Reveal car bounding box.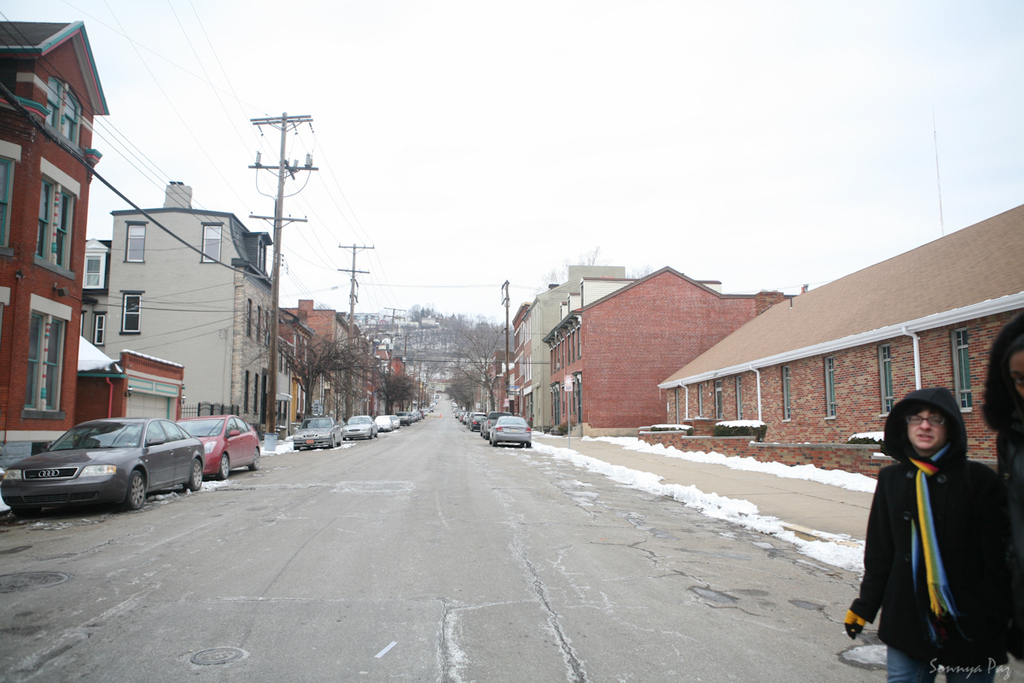
Revealed: left=173, top=410, right=258, bottom=479.
